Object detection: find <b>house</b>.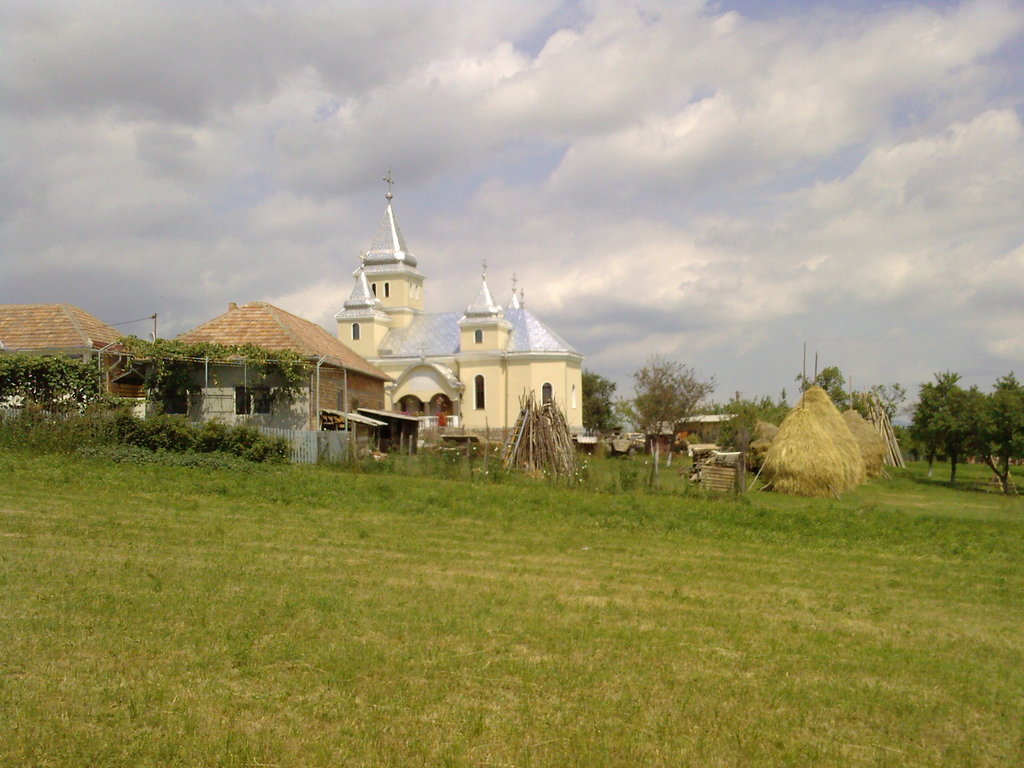
box(335, 191, 587, 436).
